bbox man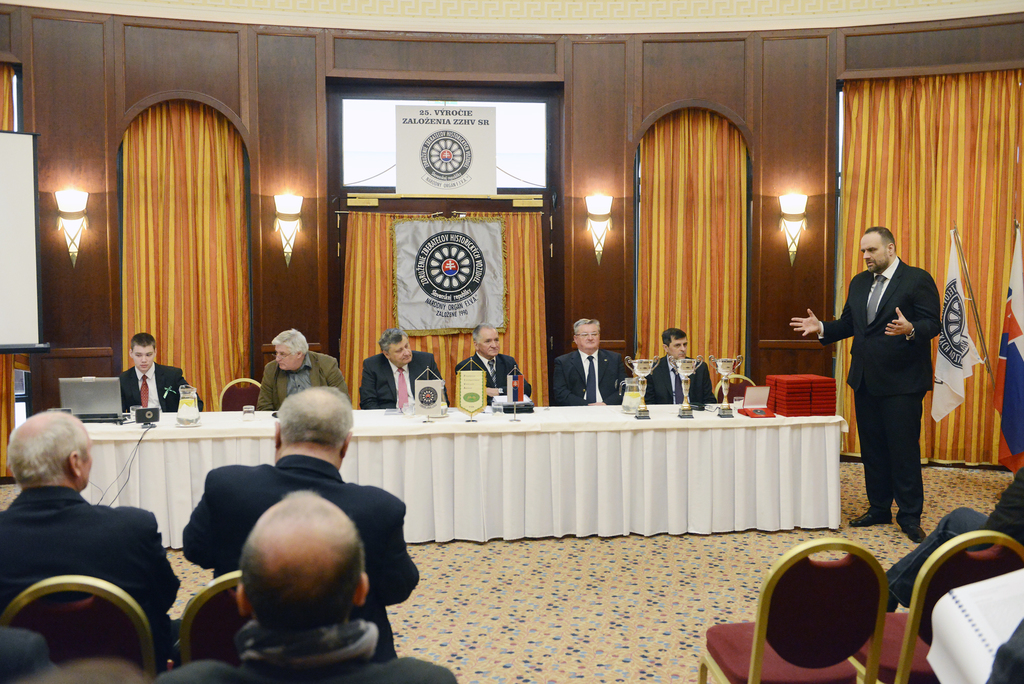
select_region(789, 221, 937, 555)
